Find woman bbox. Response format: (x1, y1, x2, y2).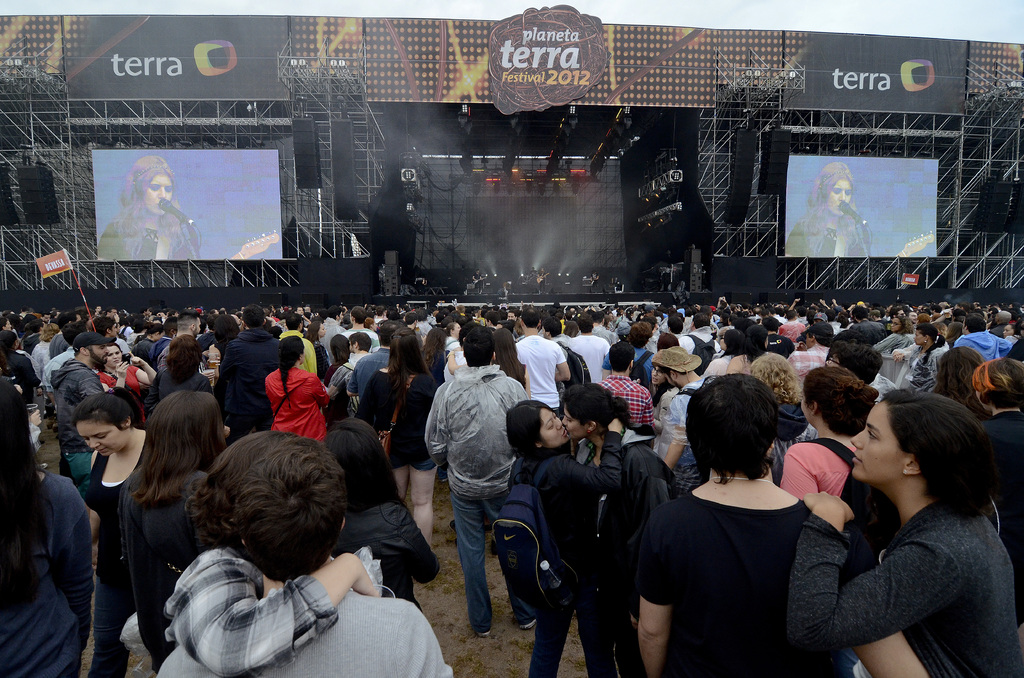
(780, 157, 875, 257).
